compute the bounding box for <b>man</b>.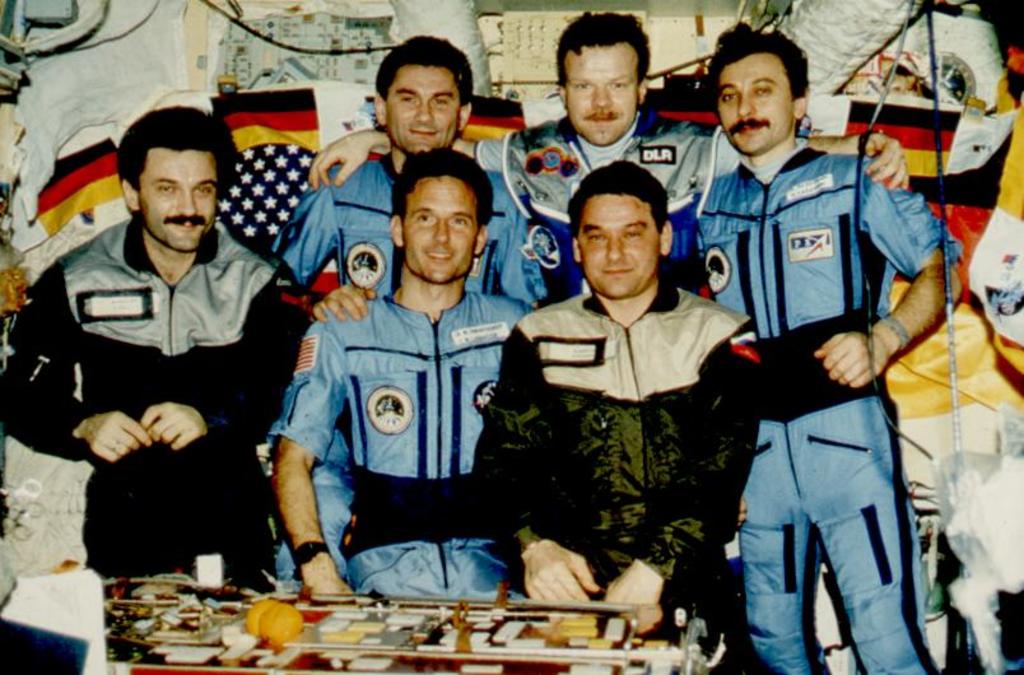
detection(697, 14, 963, 674).
